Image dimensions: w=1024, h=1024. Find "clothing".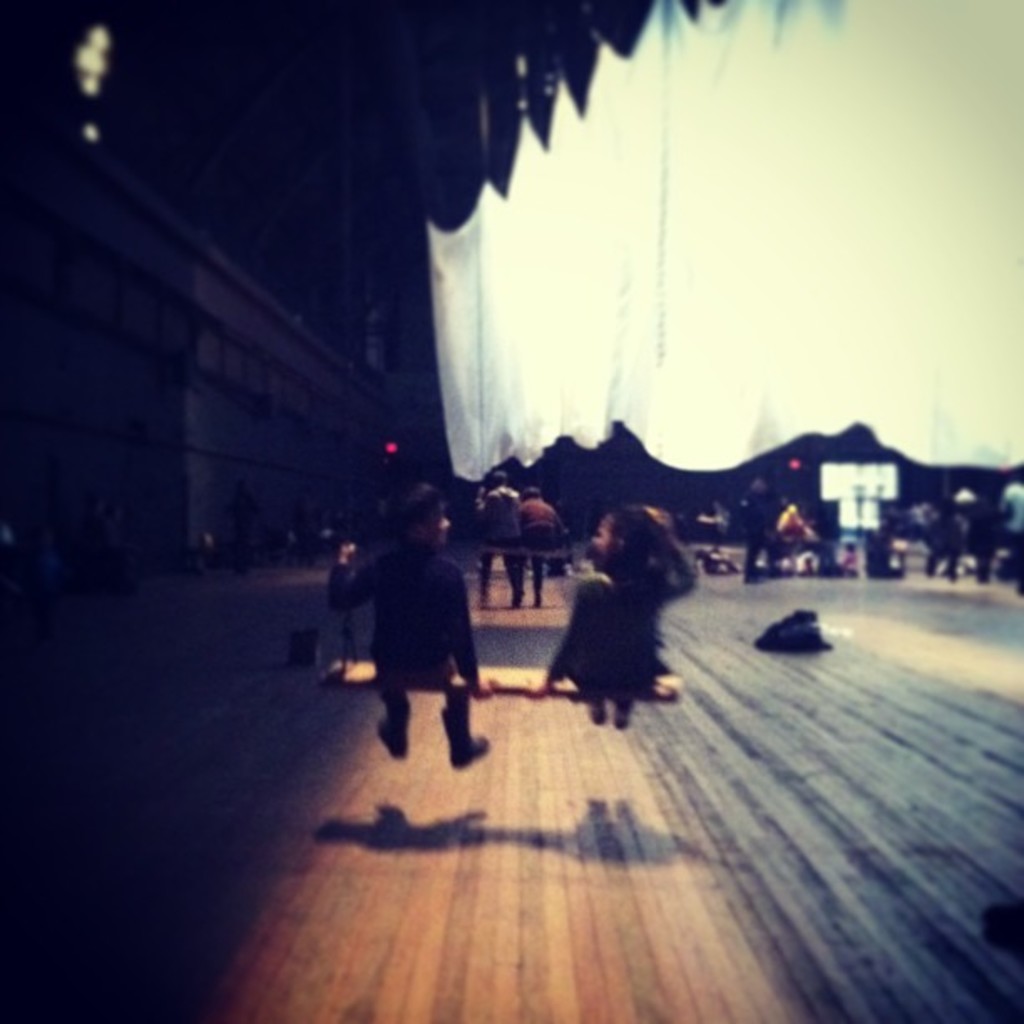
<bbox>746, 475, 786, 579</bbox>.
